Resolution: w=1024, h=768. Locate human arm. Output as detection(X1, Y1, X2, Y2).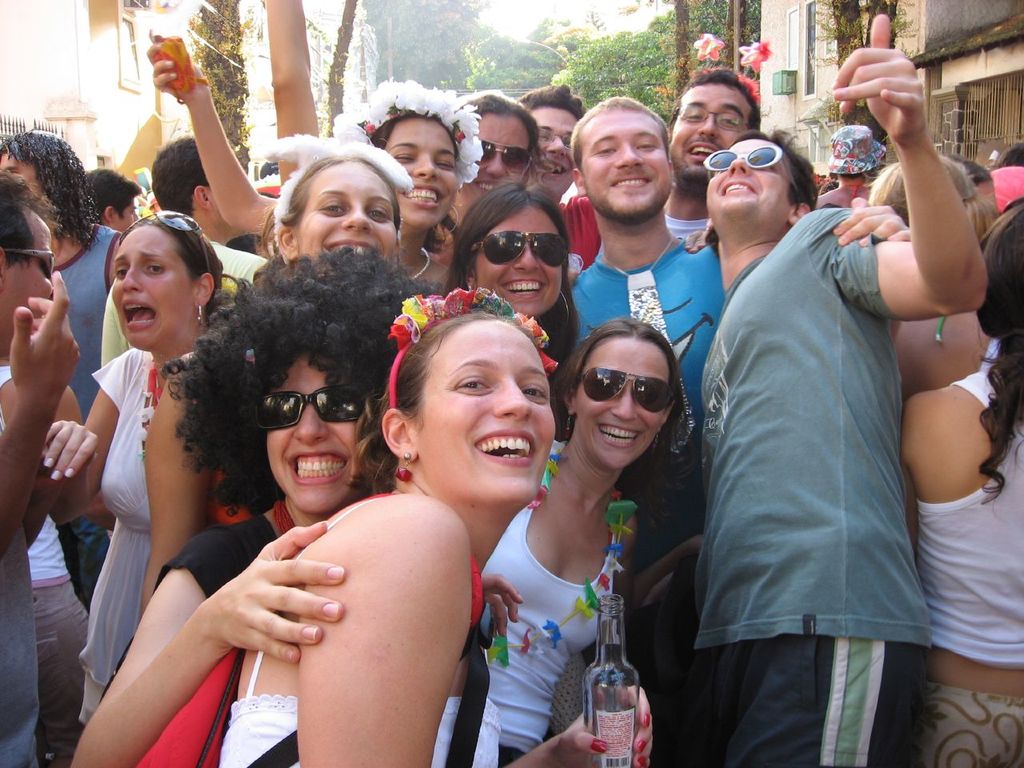
detection(215, 238, 267, 297).
